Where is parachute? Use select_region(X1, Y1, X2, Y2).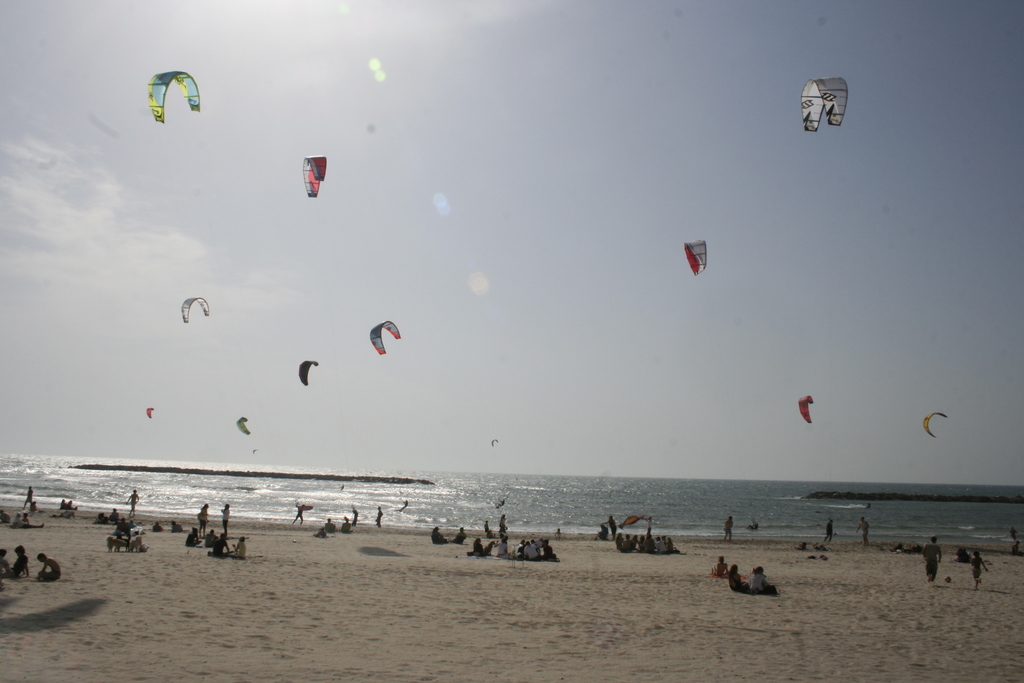
select_region(298, 151, 328, 202).
